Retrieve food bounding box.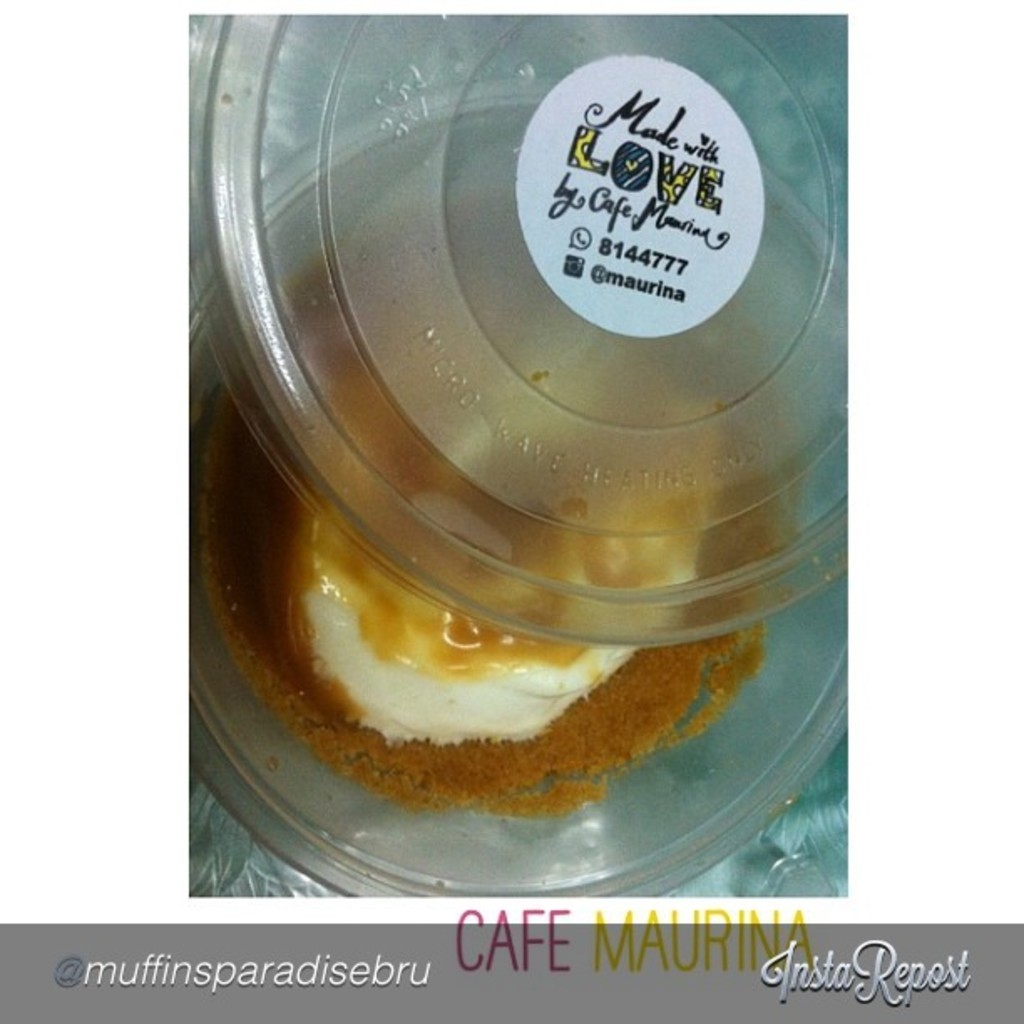
Bounding box: [left=306, top=736, right=666, bottom=817].
